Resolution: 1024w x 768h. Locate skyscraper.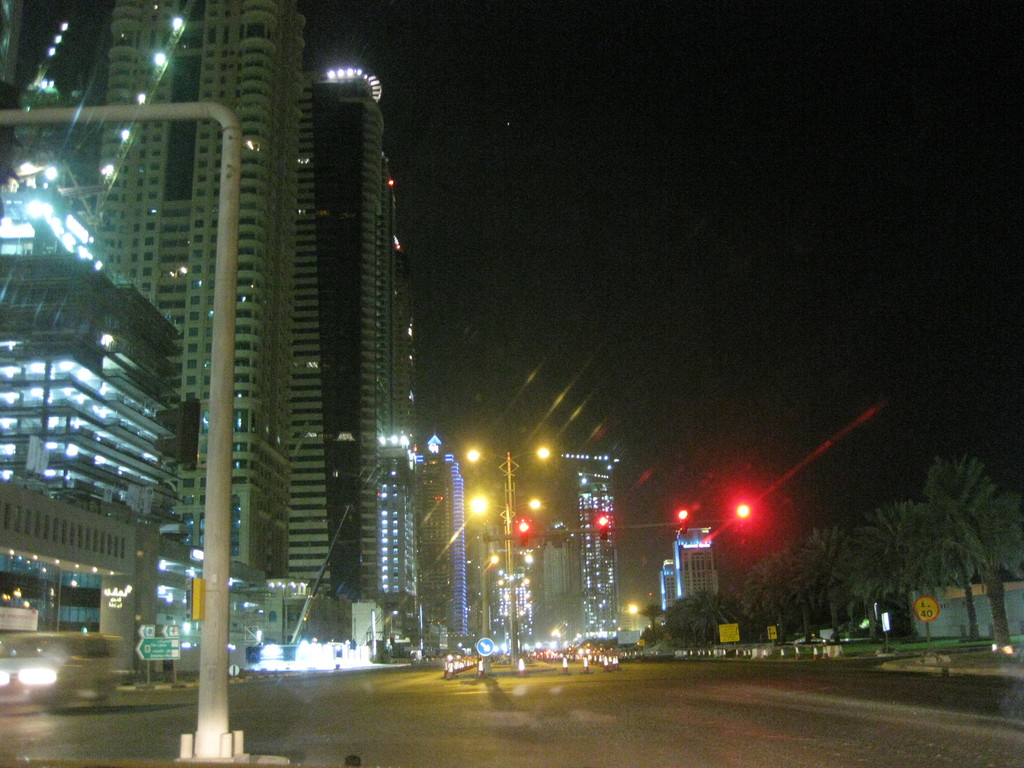
(415, 438, 527, 648).
